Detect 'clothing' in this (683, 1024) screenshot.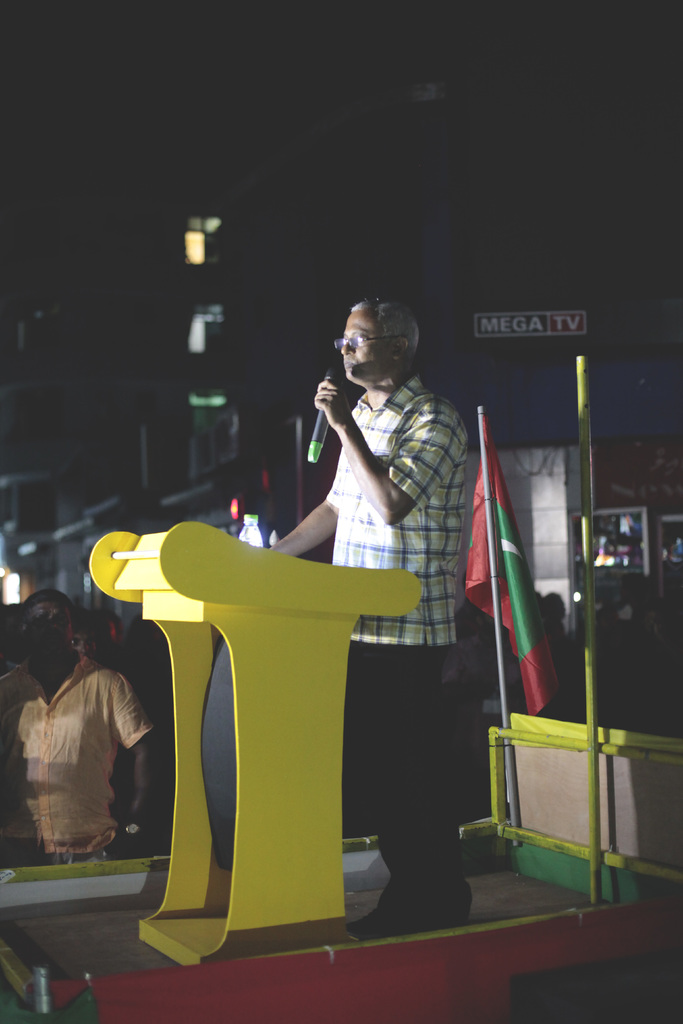
Detection: crop(29, 639, 154, 880).
